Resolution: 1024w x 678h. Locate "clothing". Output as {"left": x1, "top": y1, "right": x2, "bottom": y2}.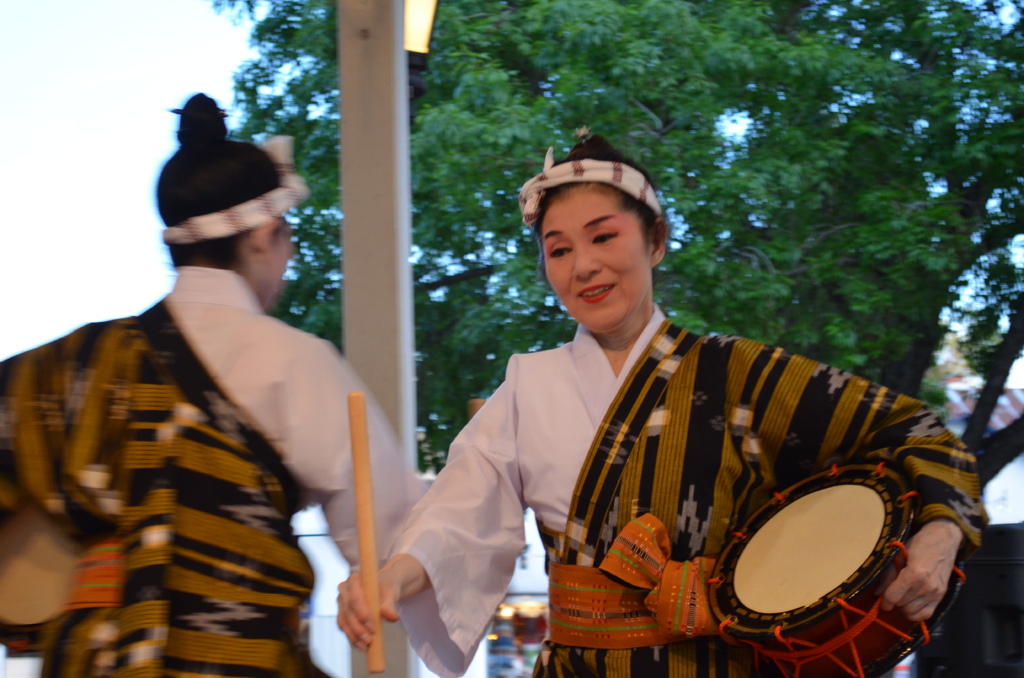
{"left": 3, "top": 269, "right": 428, "bottom": 677}.
